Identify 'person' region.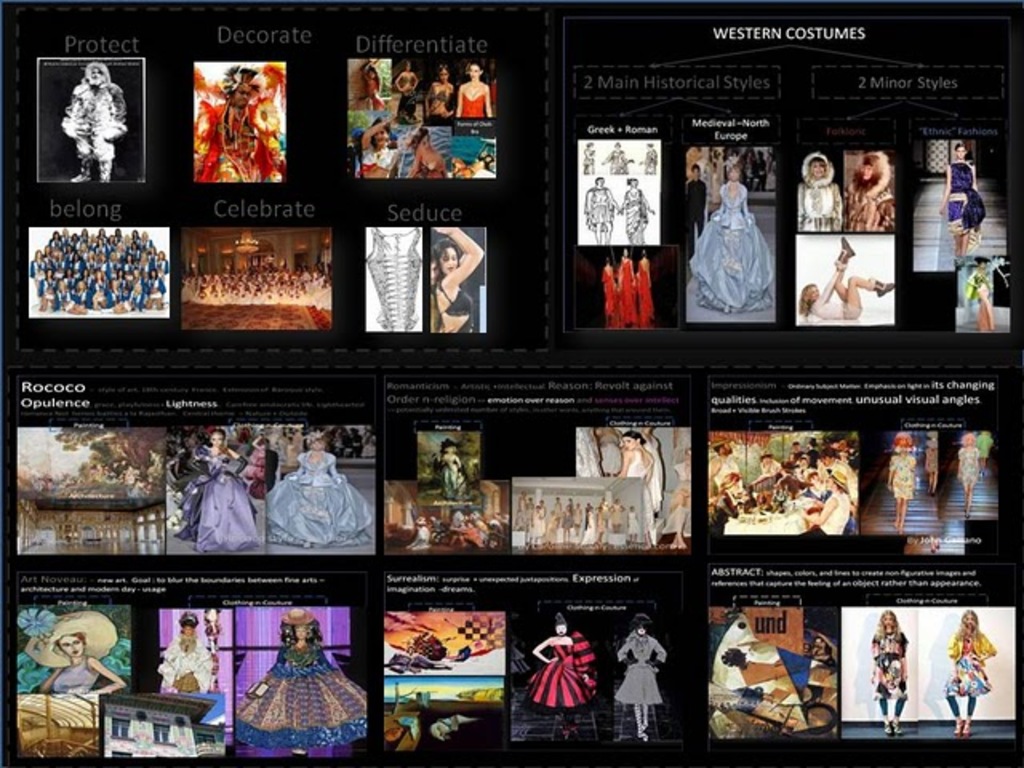
Region: 614/613/666/739.
